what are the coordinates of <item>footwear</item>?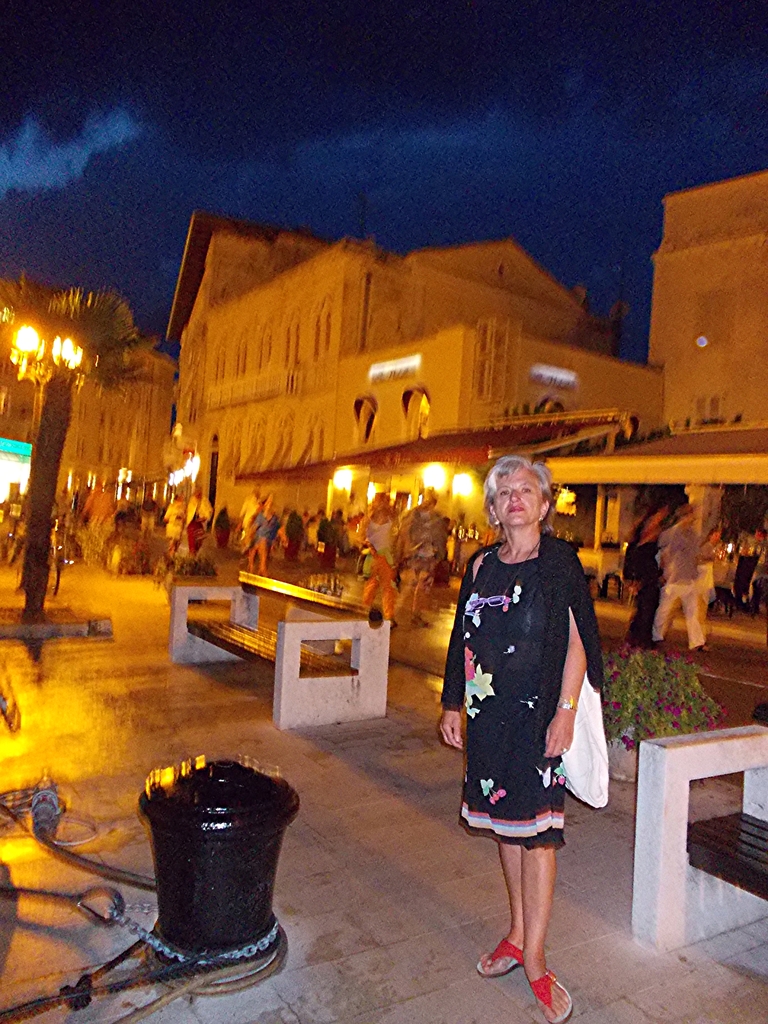
{"x1": 531, "y1": 966, "x2": 574, "y2": 1023}.
